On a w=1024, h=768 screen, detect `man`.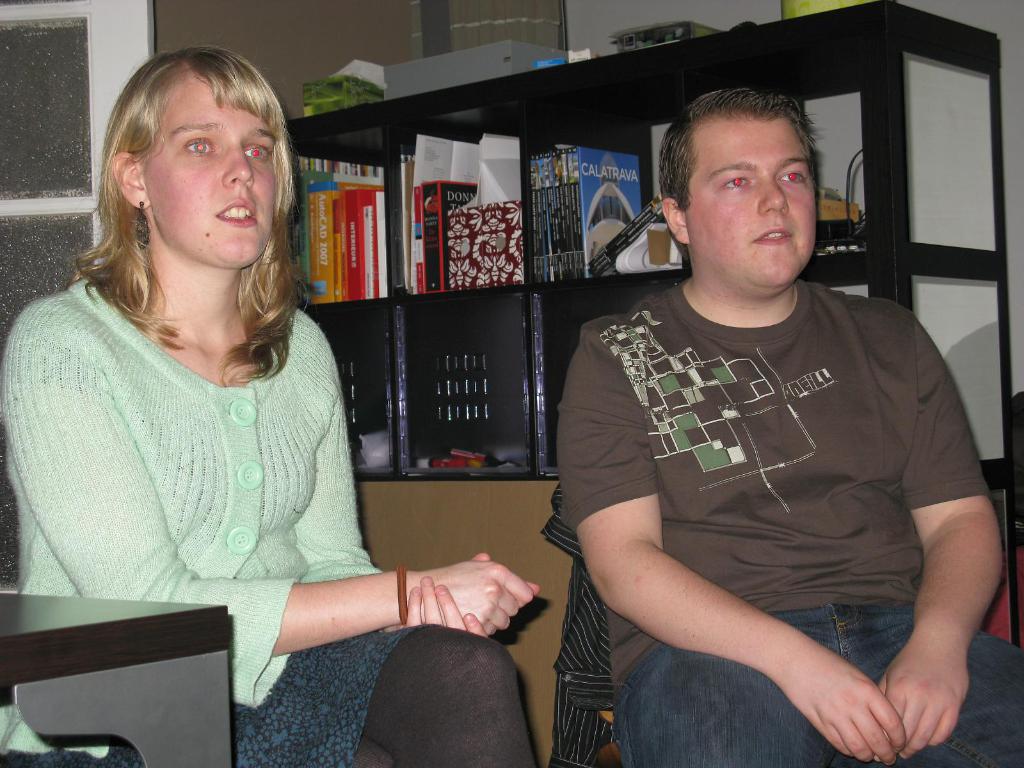
locate(523, 75, 989, 740).
